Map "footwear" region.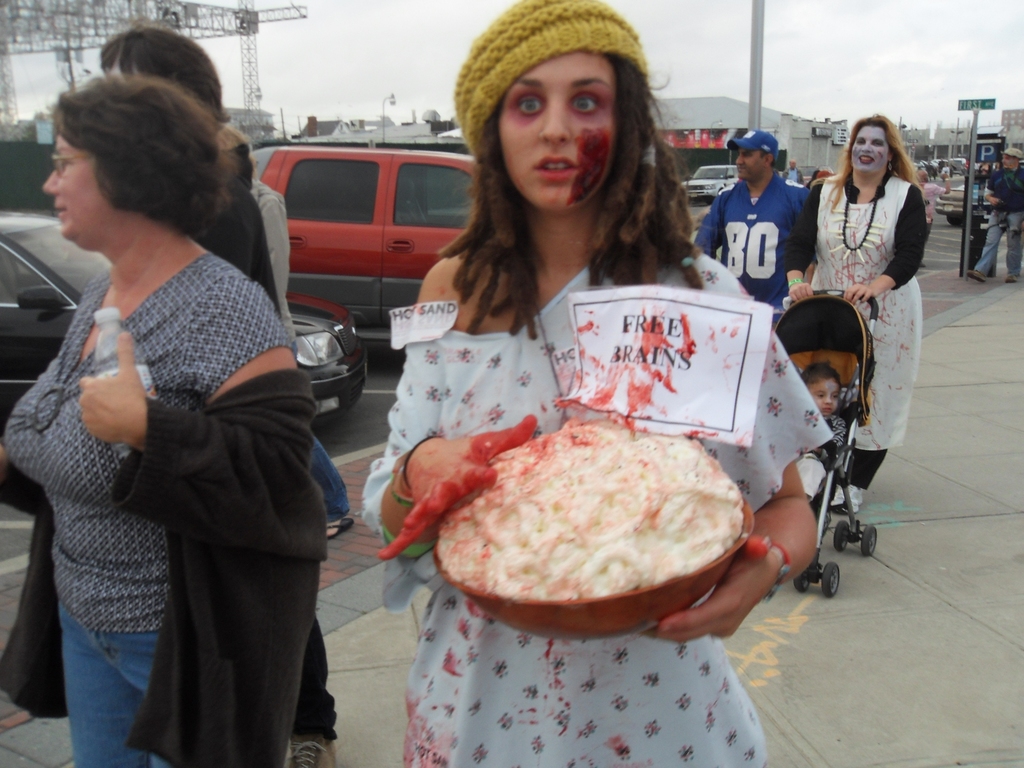
Mapped to 280:732:339:767.
